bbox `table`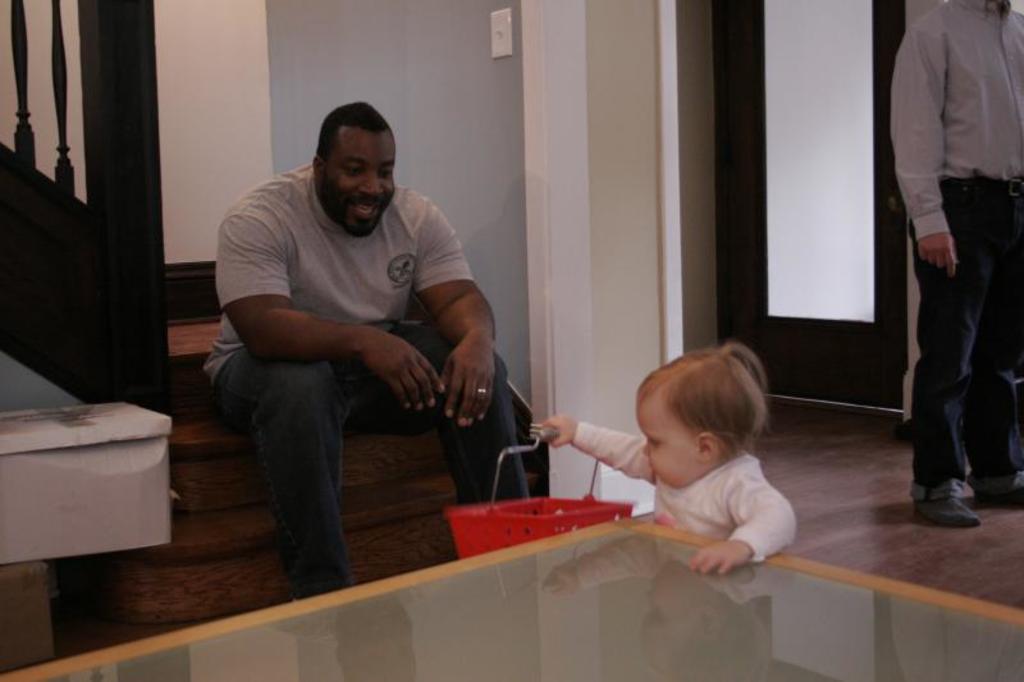
[left=0, top=514, right=1023, bottom=681]
